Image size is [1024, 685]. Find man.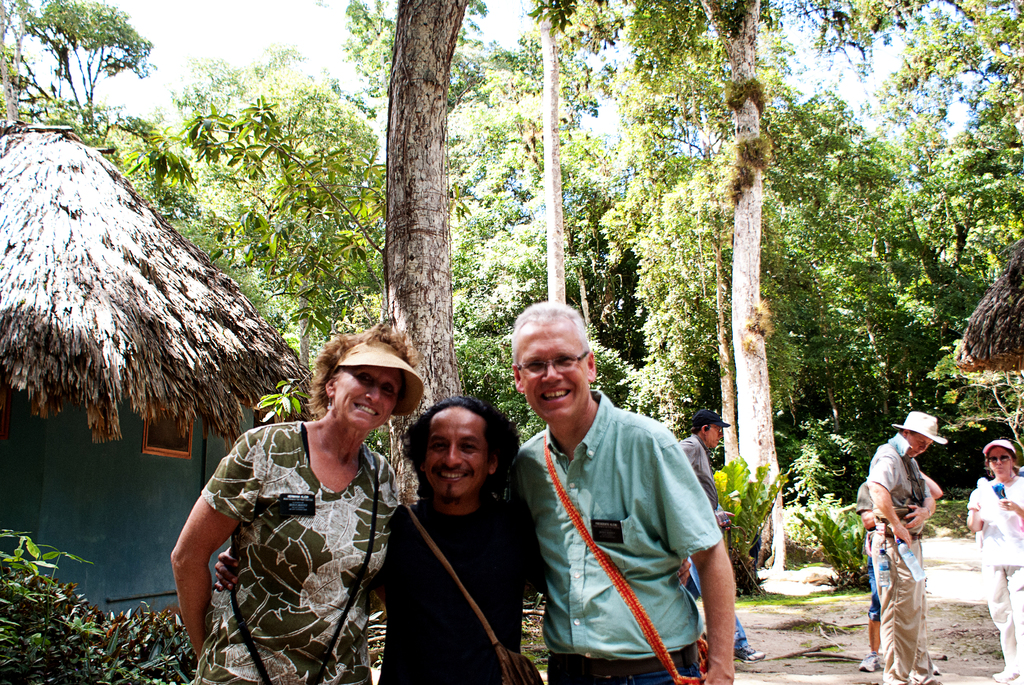
locate(863, 414, 944, 684).
